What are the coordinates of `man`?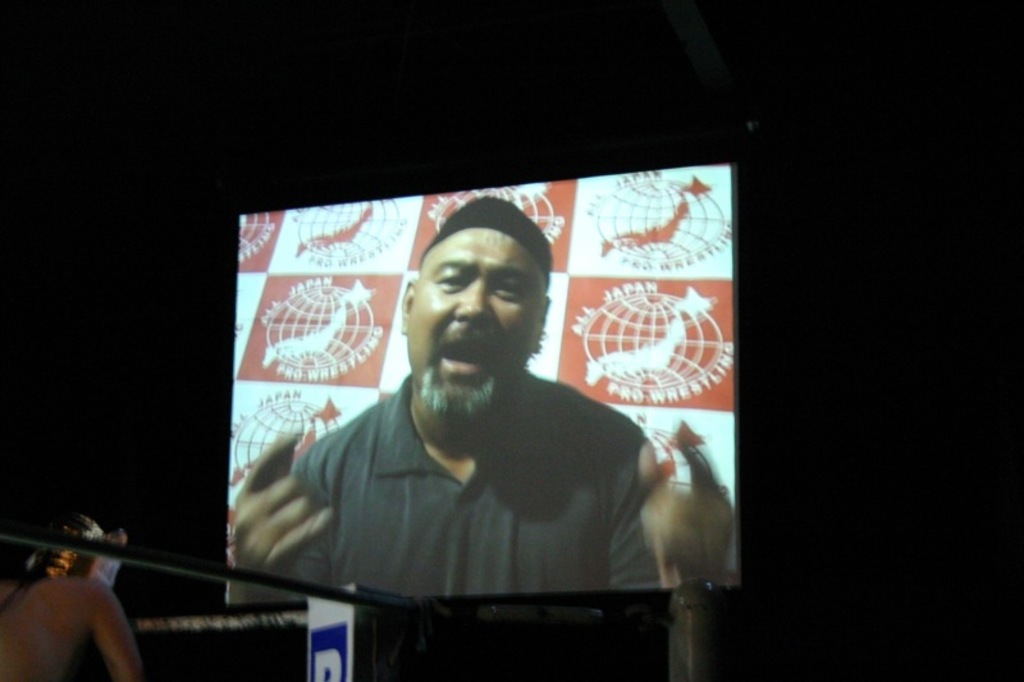
(x1=216, y1=196, x2=723, y2=598).
